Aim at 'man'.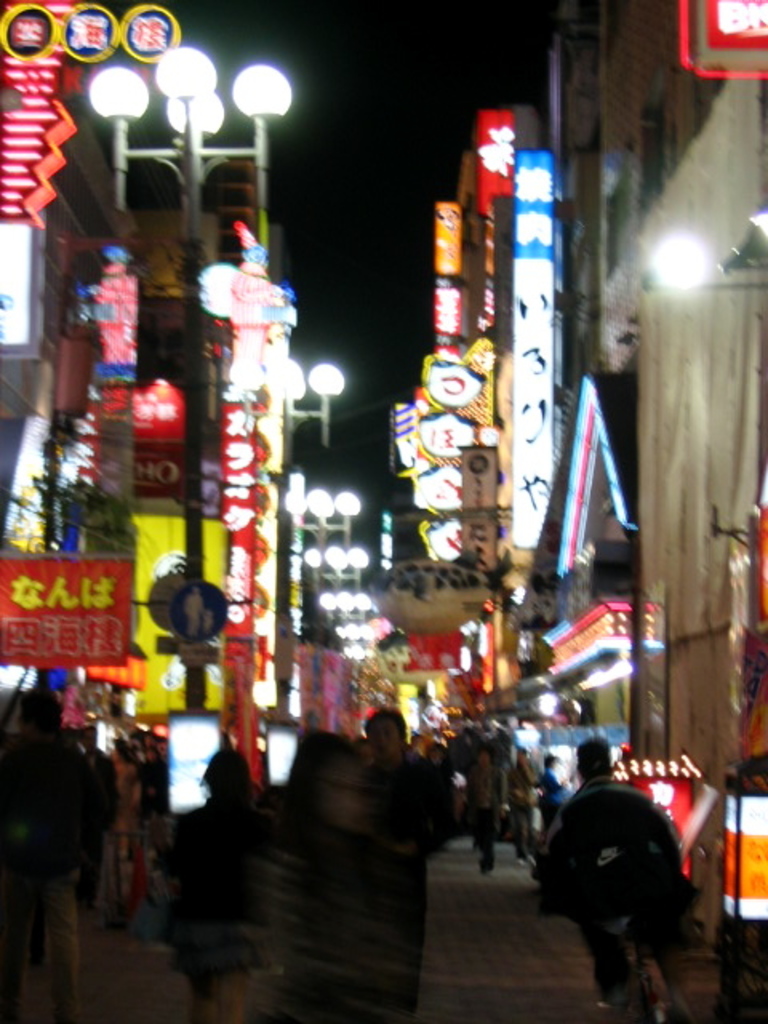
Aimed at box=[362, 699, 450, 1022].
